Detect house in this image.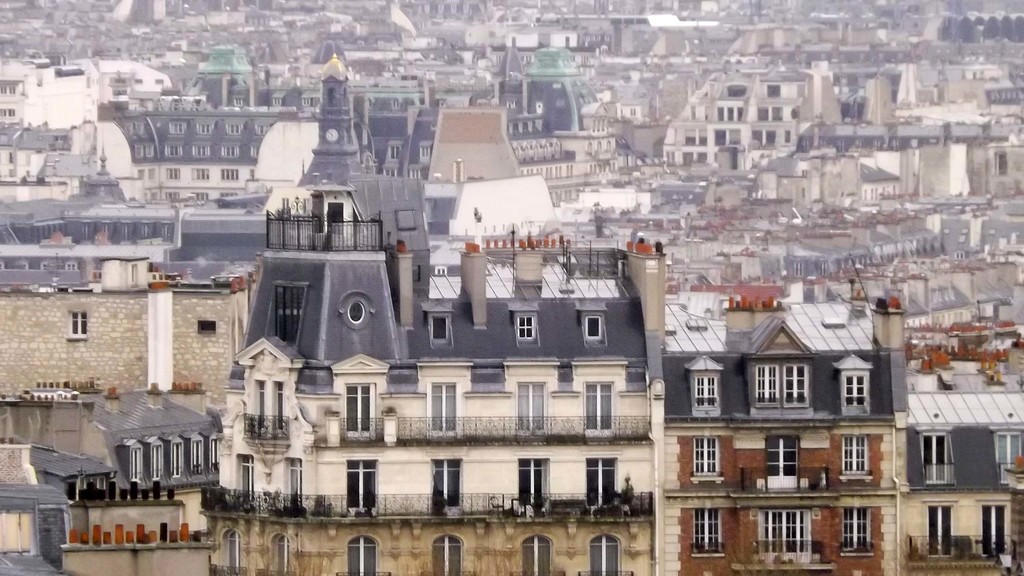
Detection: select_region(906, 356, 1023, 572).
